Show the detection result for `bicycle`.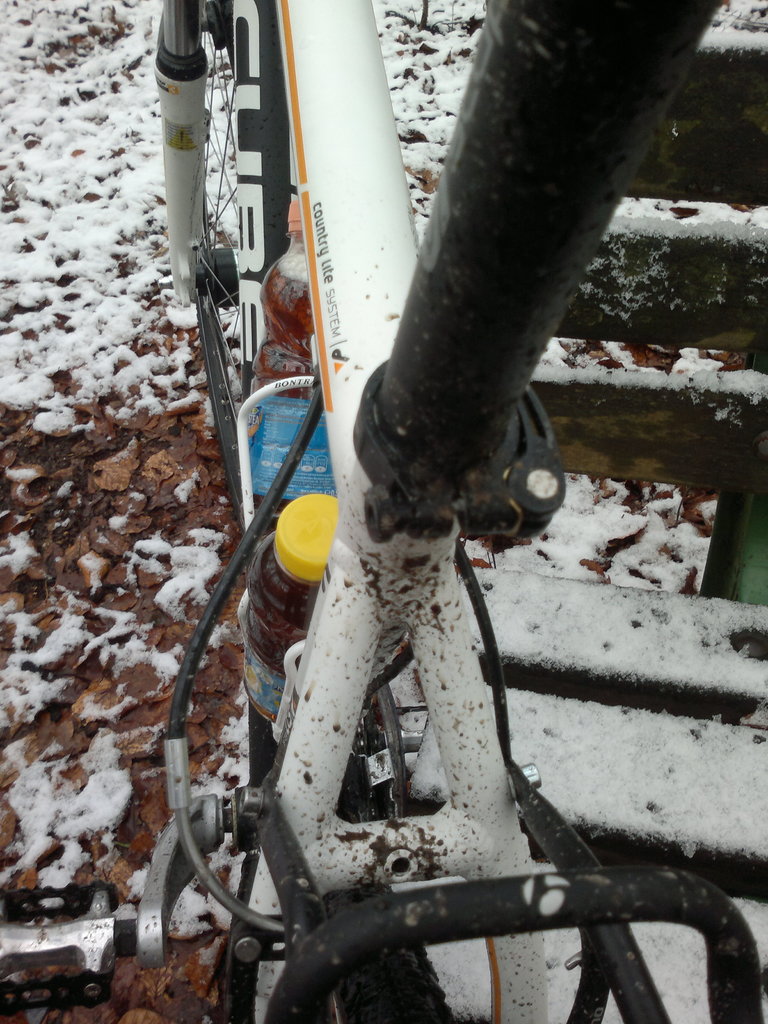
bbox=(102, 31, 730, 979).
